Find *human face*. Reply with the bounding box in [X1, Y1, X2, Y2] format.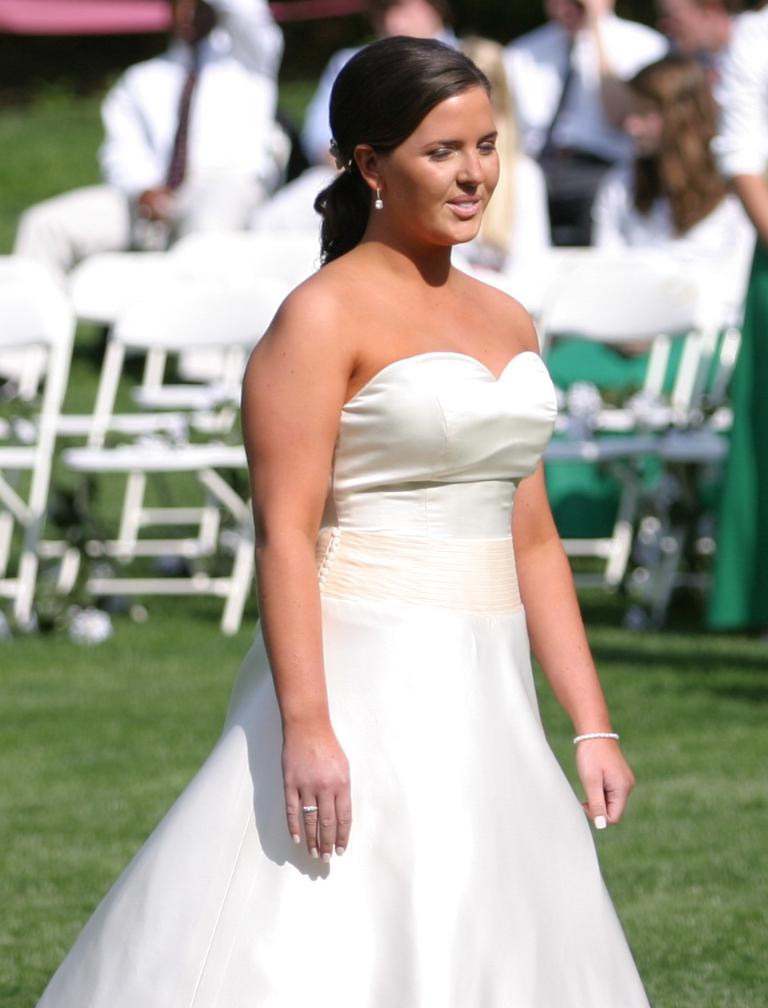
[373, 87, 500, 247].
